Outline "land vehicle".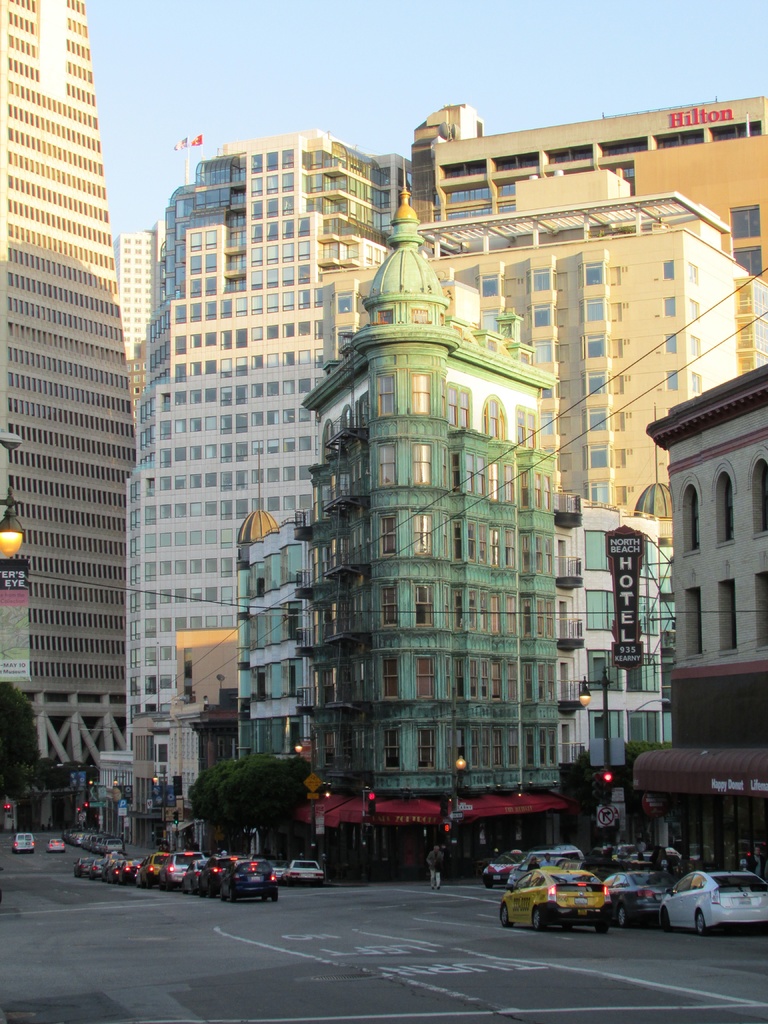
Outline: <bbox>291, 860, 326, 879</bbox>.
